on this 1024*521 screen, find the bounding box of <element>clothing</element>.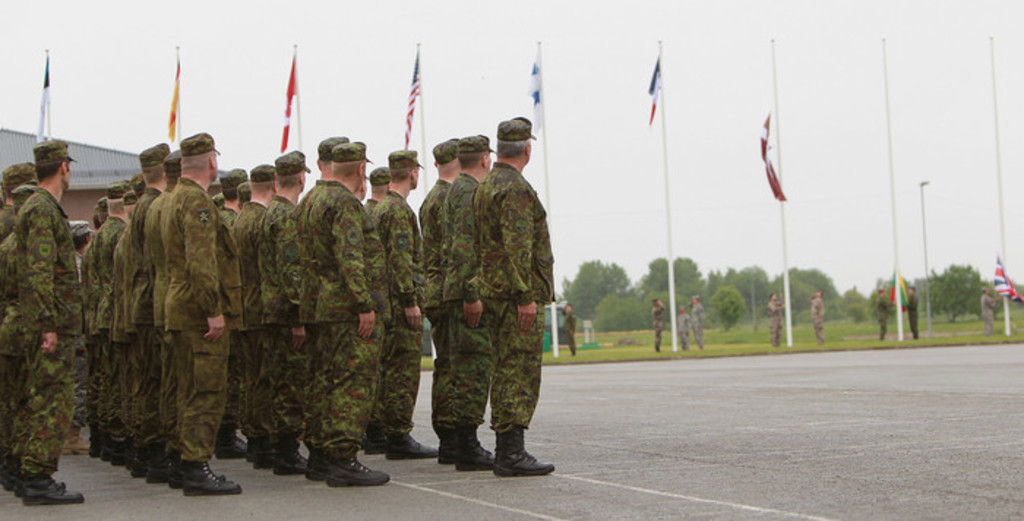
Bounding box: 677/306/693/347.
